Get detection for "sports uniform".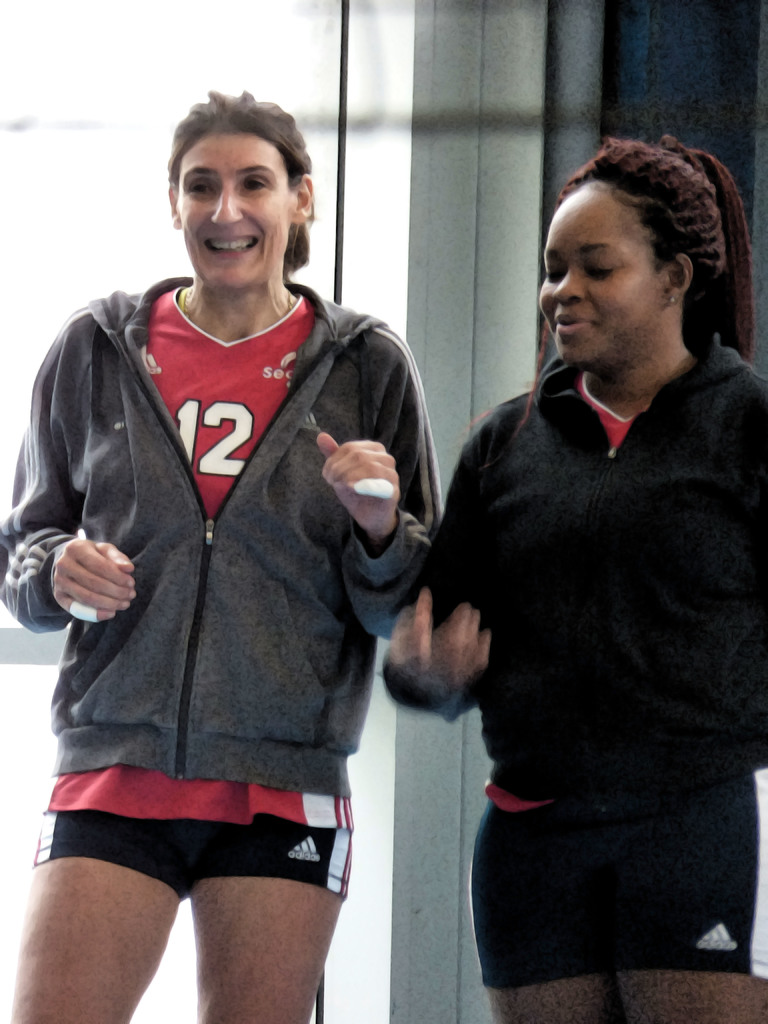
Detection: crop(386, 347, 767, 984).
